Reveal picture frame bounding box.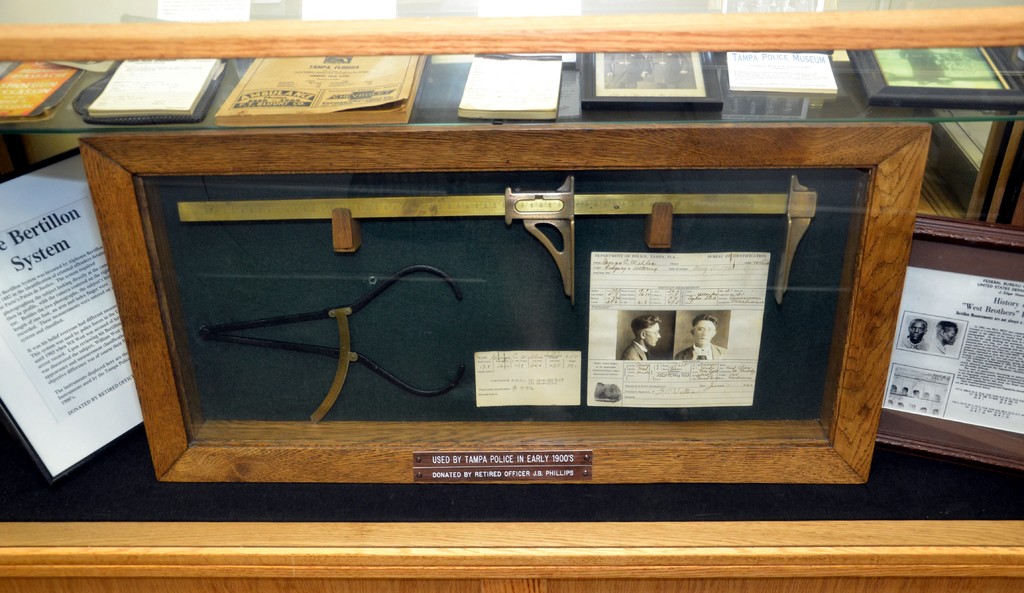
Revealed: 77,124,927,484.
